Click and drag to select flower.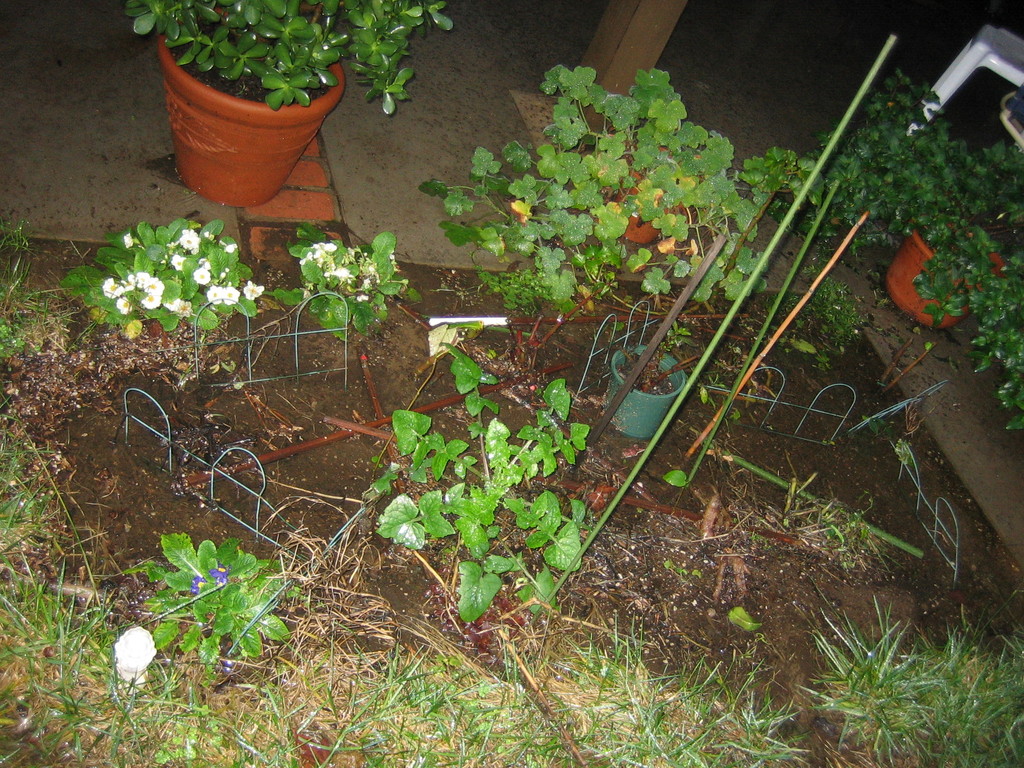
Selection: (left=134, top=285, right=163, bottom=309).
